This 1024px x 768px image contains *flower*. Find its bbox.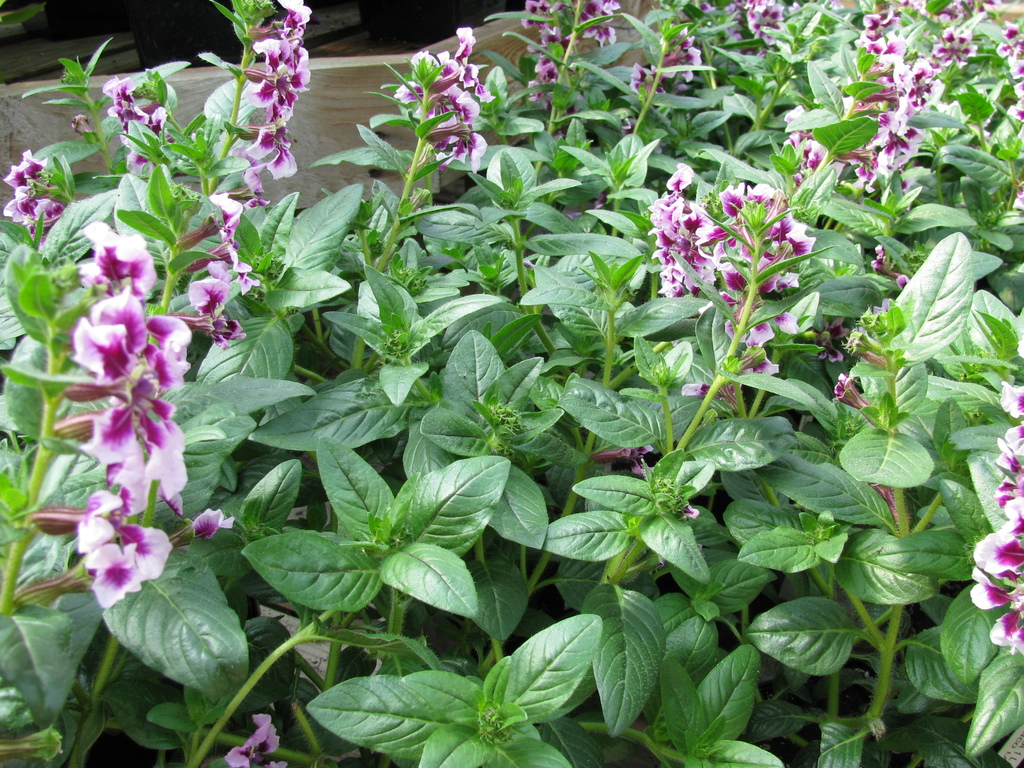
box=[561, 188, 612, 221].
